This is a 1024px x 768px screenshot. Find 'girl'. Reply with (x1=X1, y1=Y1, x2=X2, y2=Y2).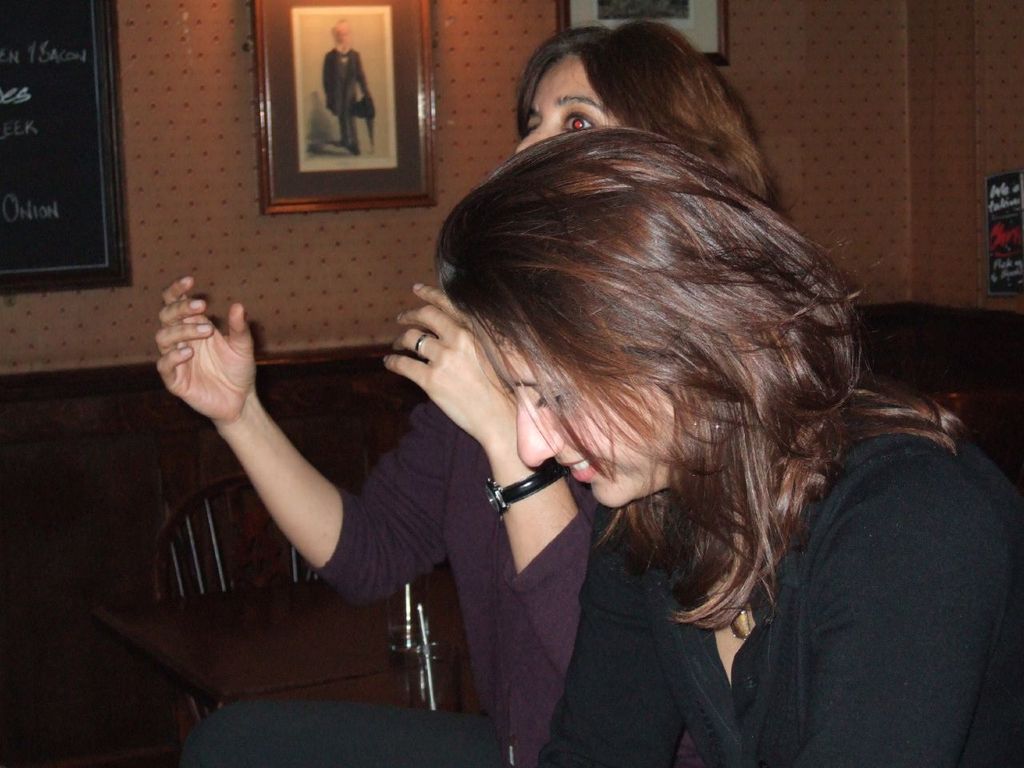
(x1=166, y1=21, x2=769, y2=762).
